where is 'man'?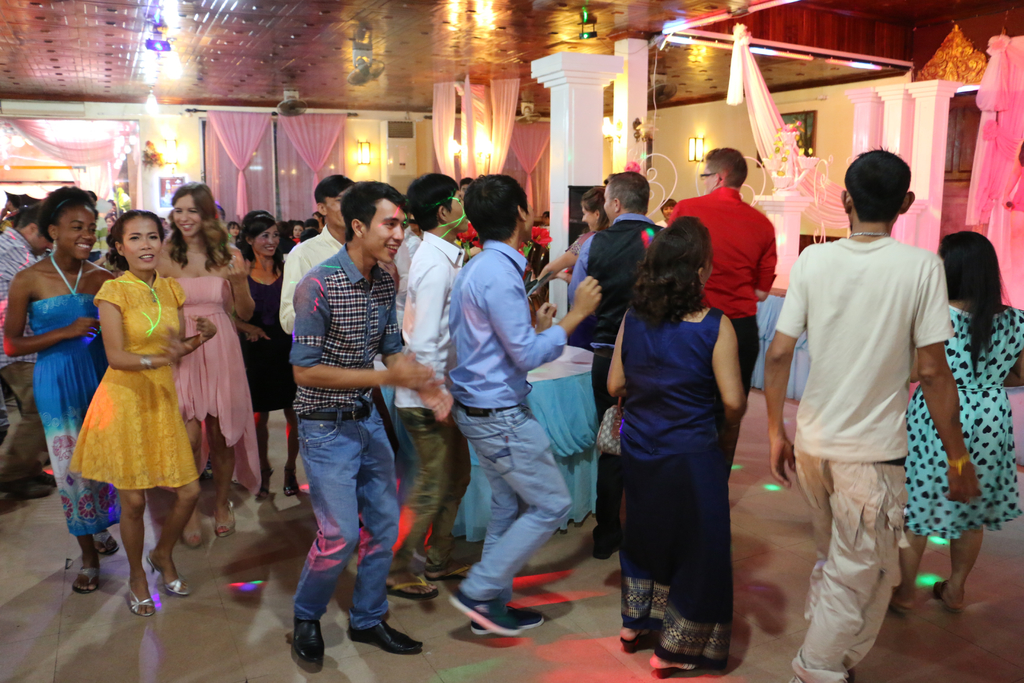
locate(444, 174, 604, 641).
